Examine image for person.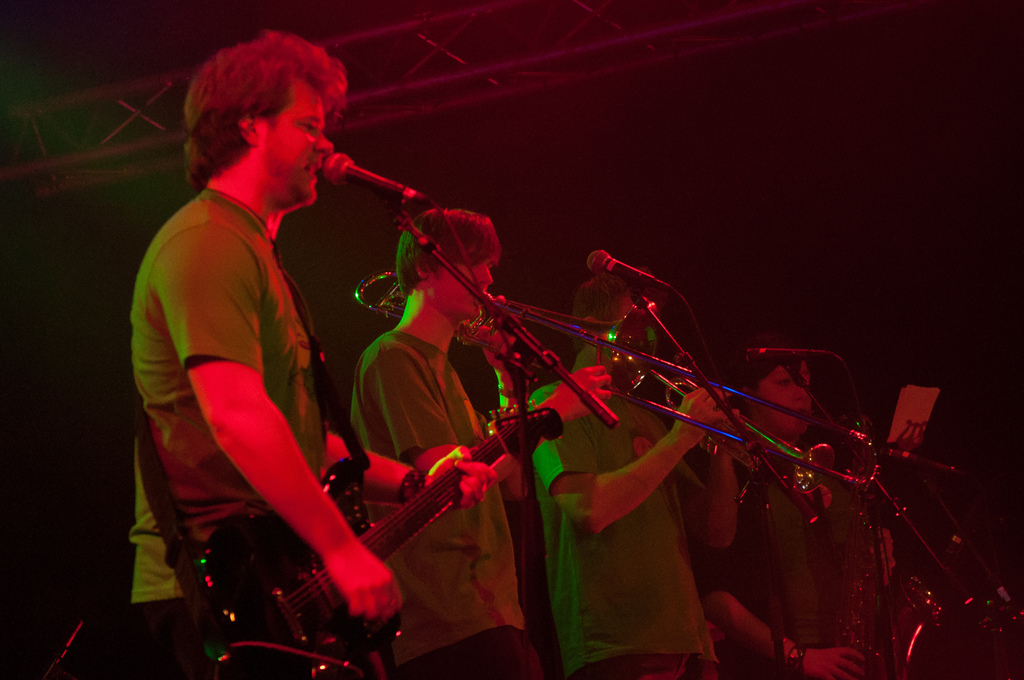
Examination result: bbox(127, 24, 470, 675).
